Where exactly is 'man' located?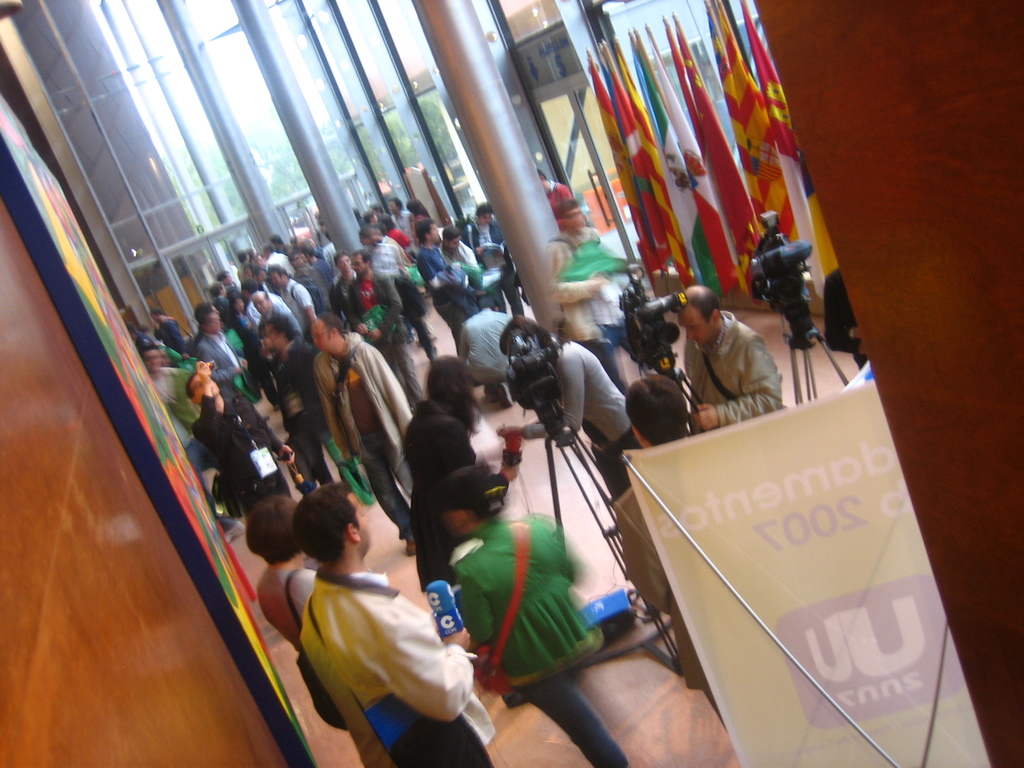
Its bounding box is locate(282, 479, 497, 767).
